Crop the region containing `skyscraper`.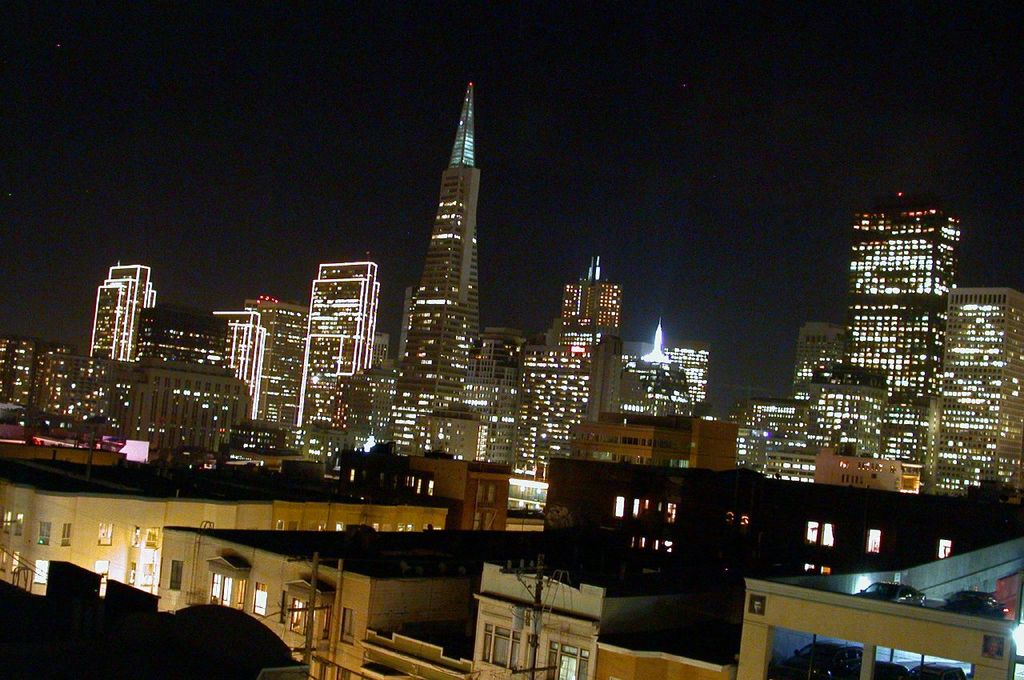
Crop region: BBox(83, 263, 154, 365).
